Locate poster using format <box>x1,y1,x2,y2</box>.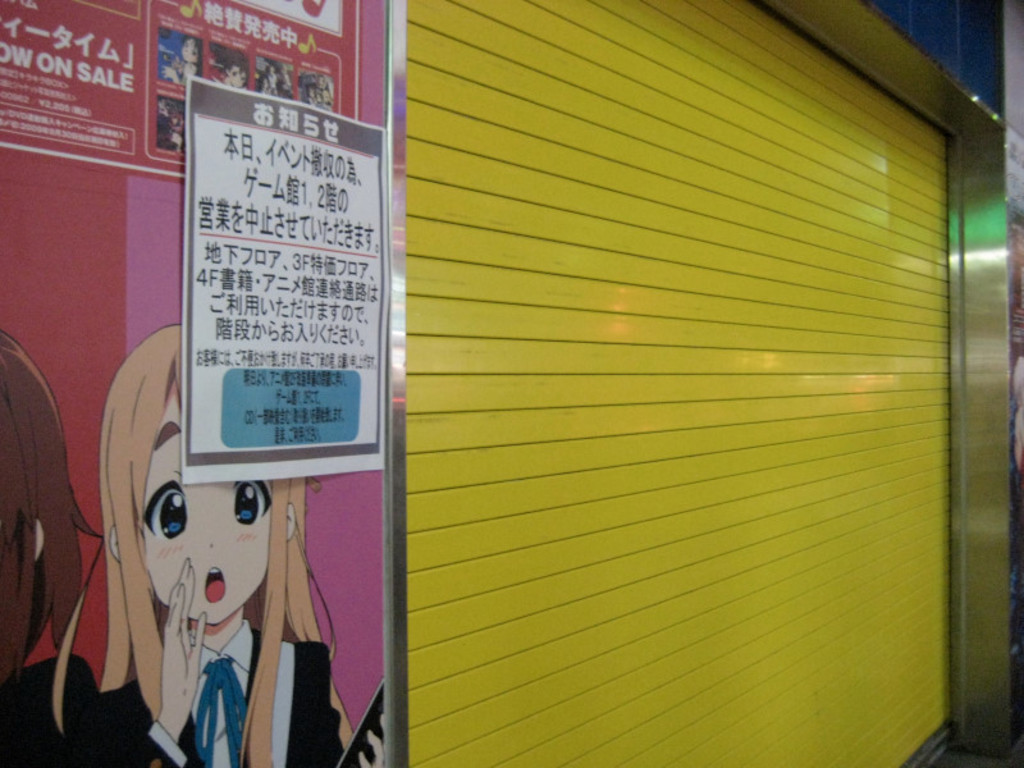
<box>0,4,385,767</box>.
